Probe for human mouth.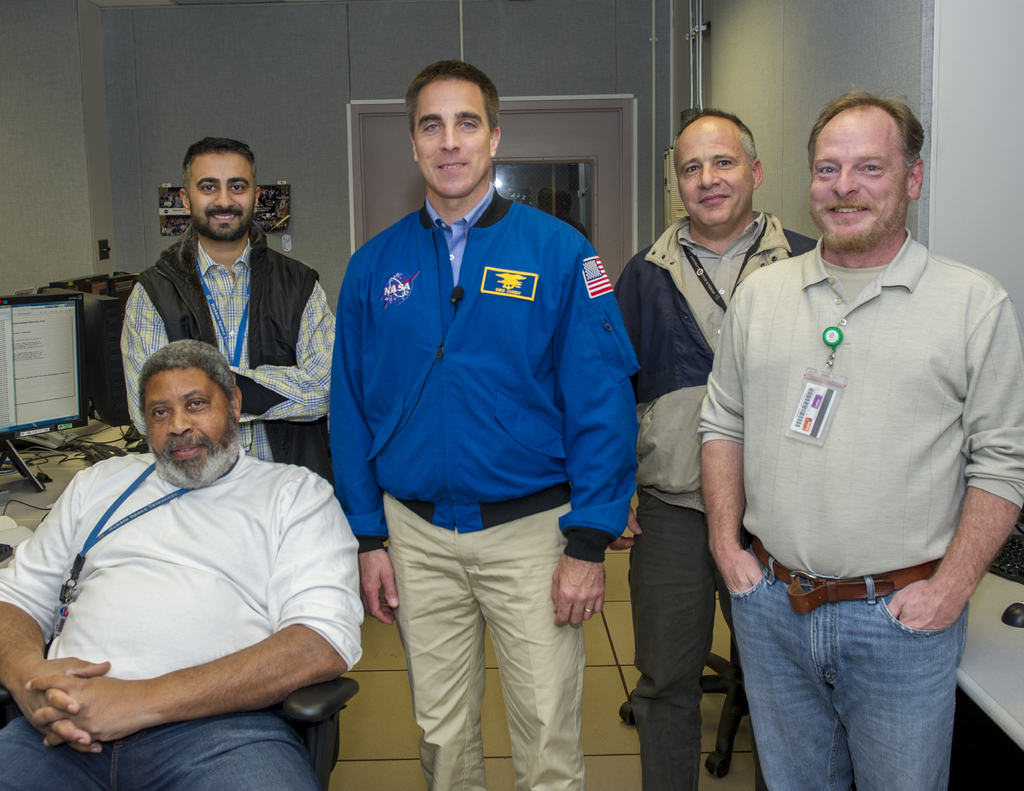
Probe result: bbox(205, 206, 243, 220).
